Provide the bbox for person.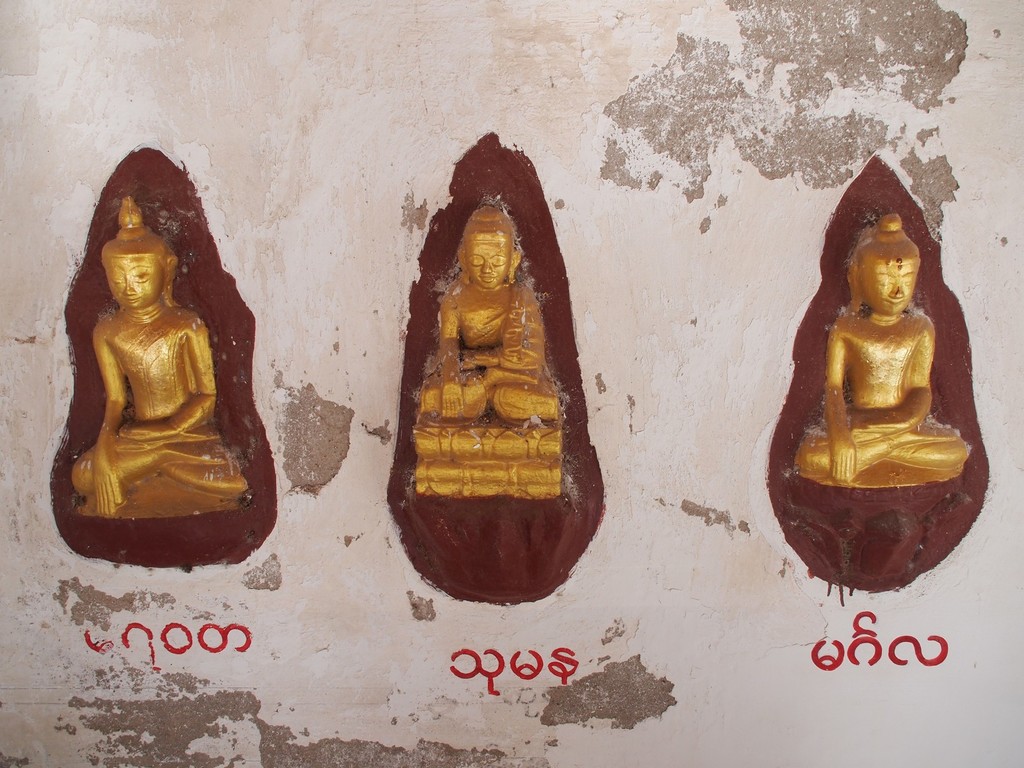
(68,197,250,516).
